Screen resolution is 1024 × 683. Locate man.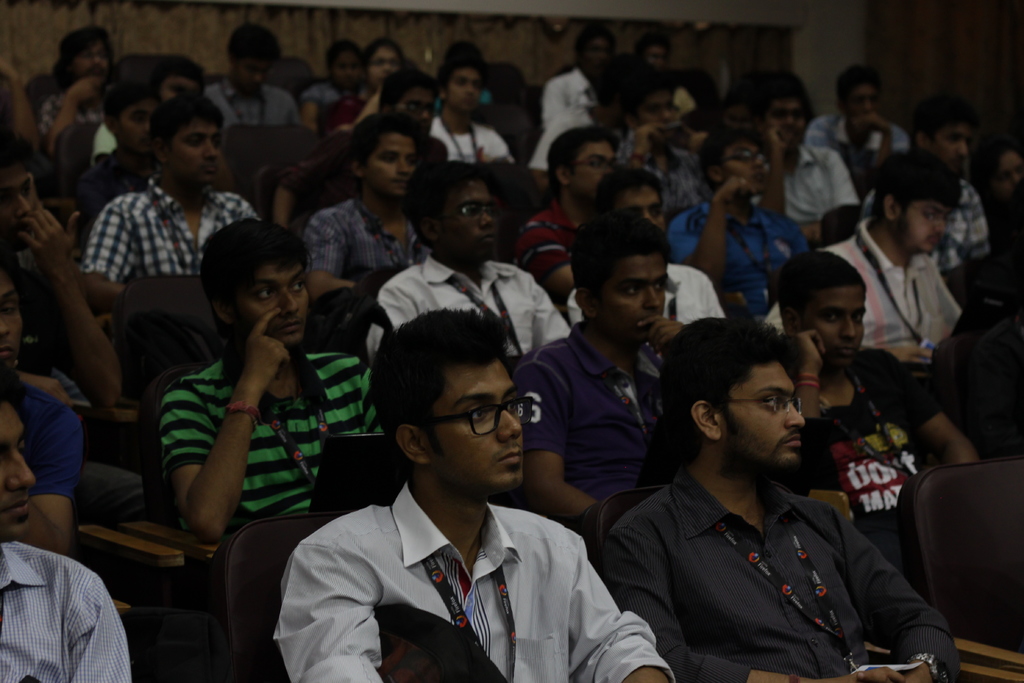
x1=6, y1=124, x2=125, y2=520.
